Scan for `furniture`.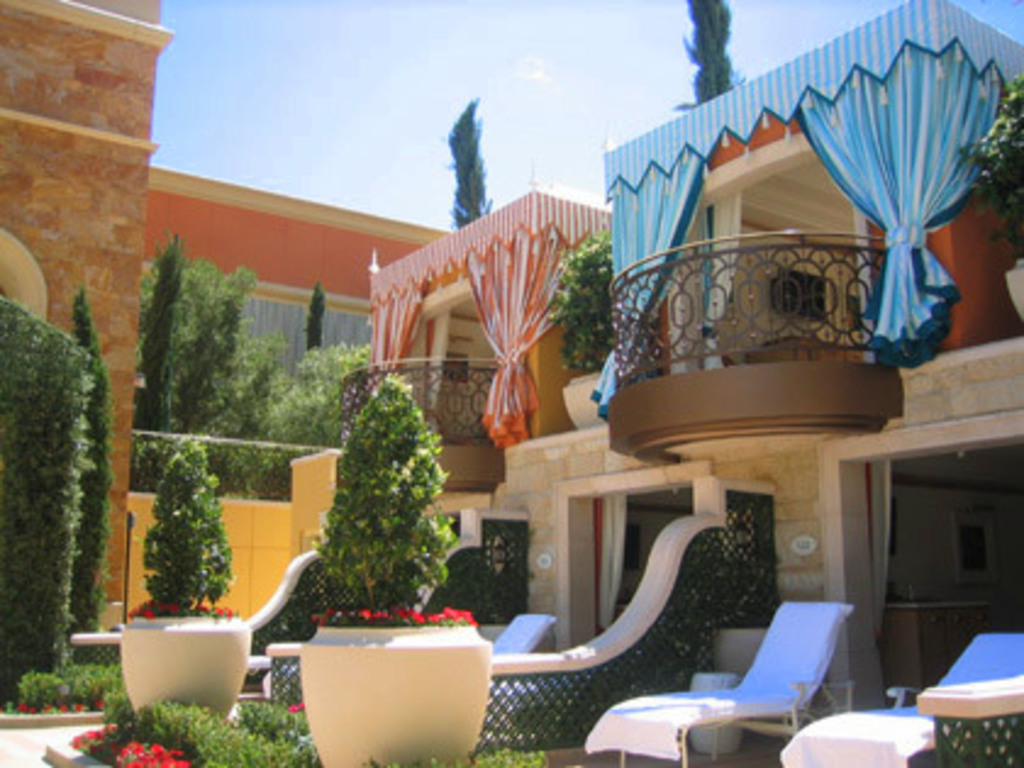
Scan result: {"x1": 783, "y1": 631, "x2": 1022, "y2": 766}.
